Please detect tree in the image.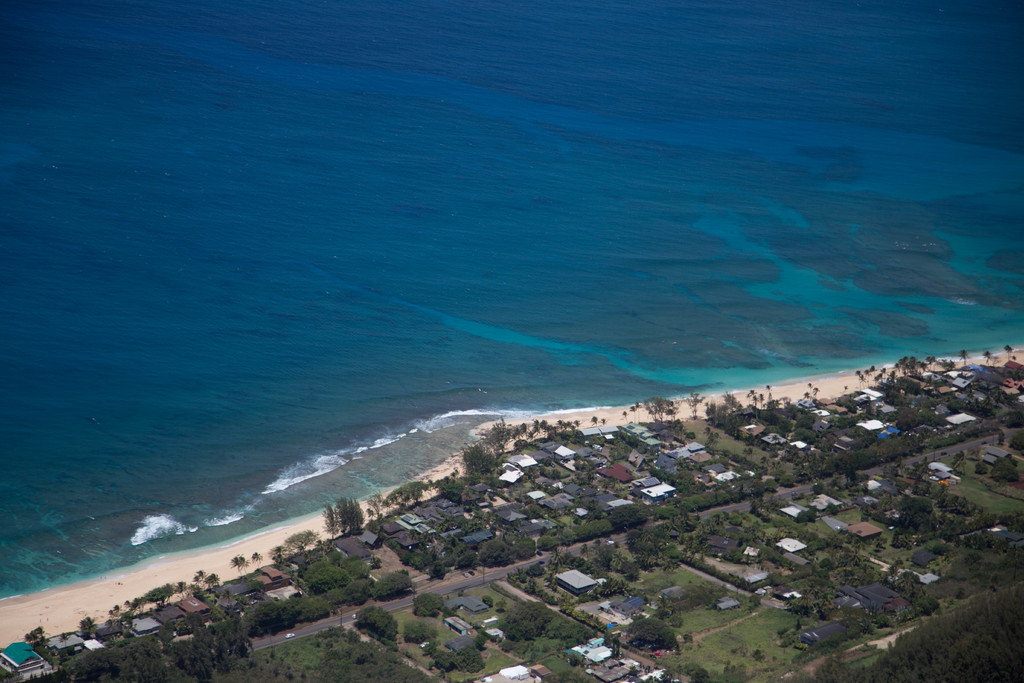
(x1=990, y1=455, x2=1023, y2=485).
